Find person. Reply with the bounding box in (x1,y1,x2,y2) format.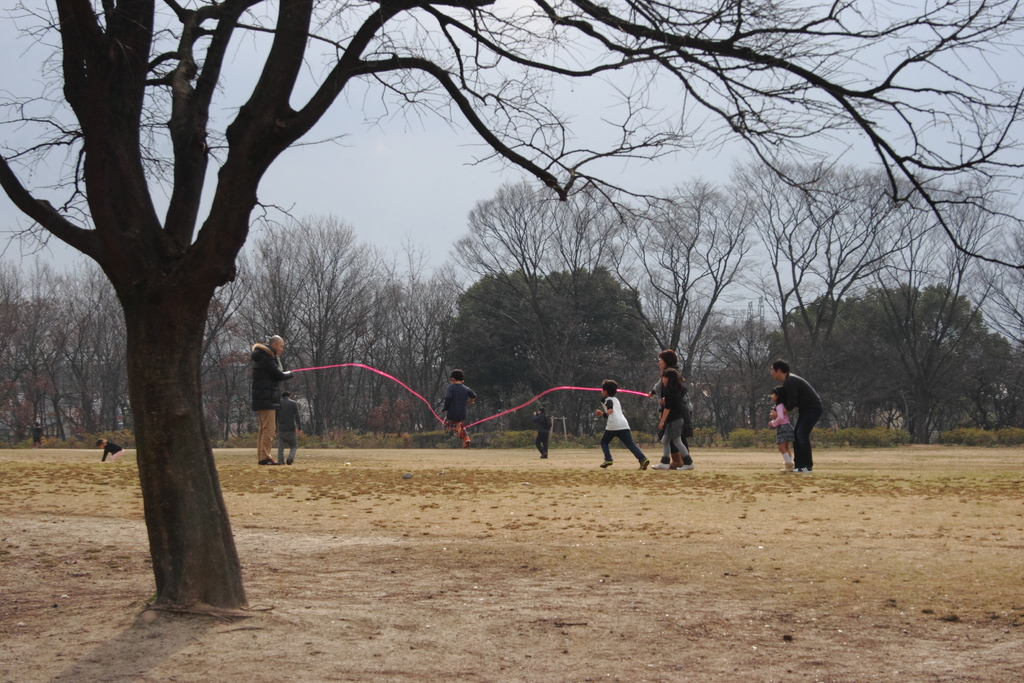
(653,366,696,464).
